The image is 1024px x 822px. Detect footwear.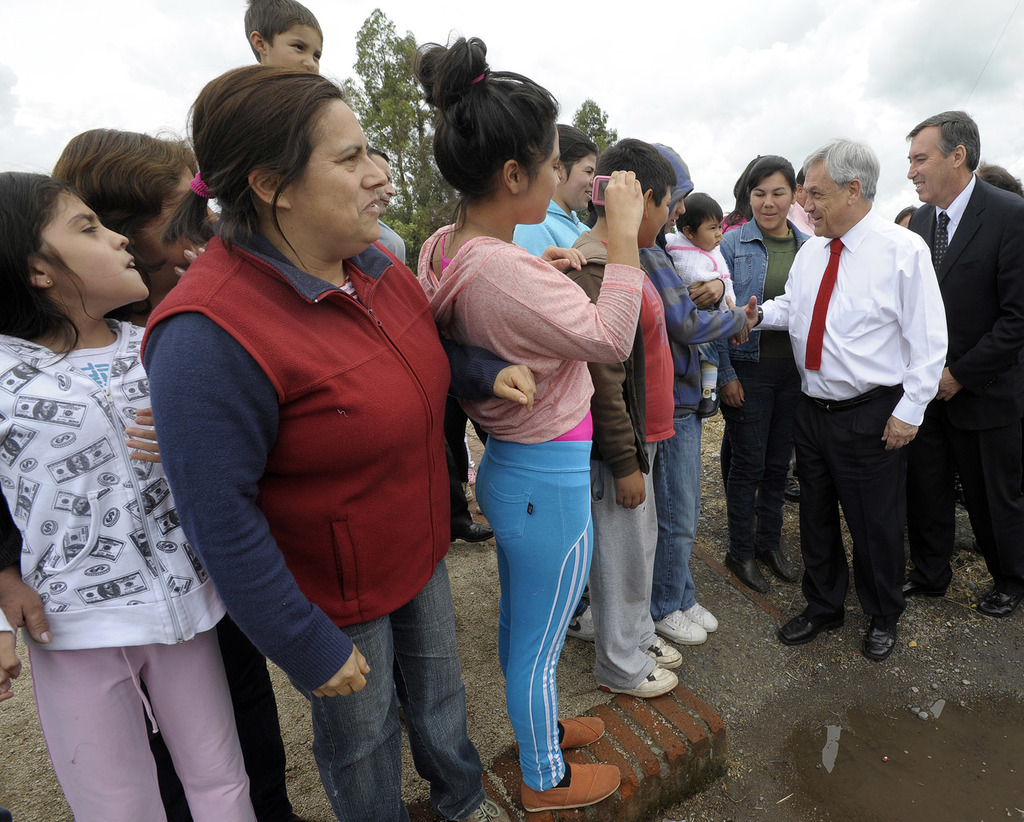
Detection: <box>758,547,800,583</box>.
